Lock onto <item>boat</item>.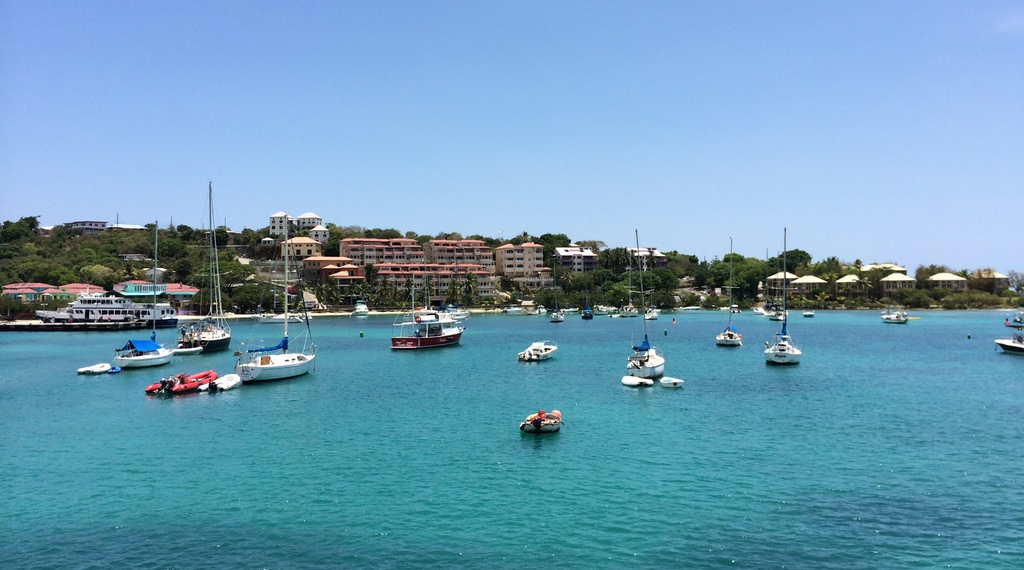
Locked: x1=76, y1=359, x2=109, y2=372.
